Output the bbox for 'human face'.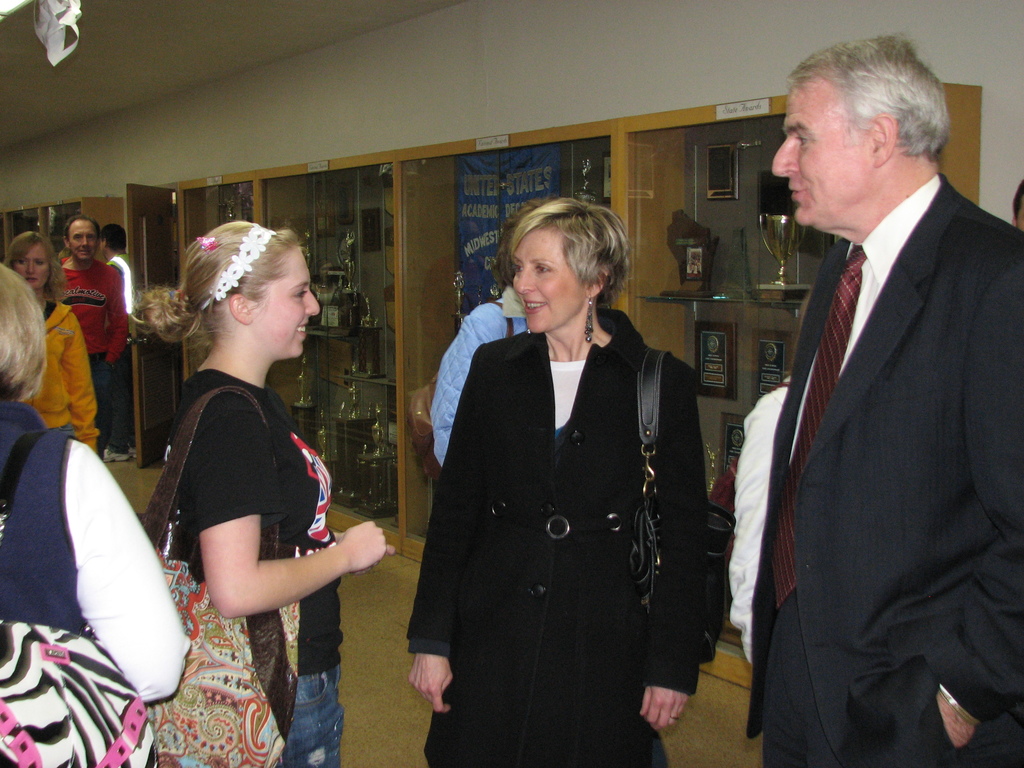
(12, 238, 50, 294).
